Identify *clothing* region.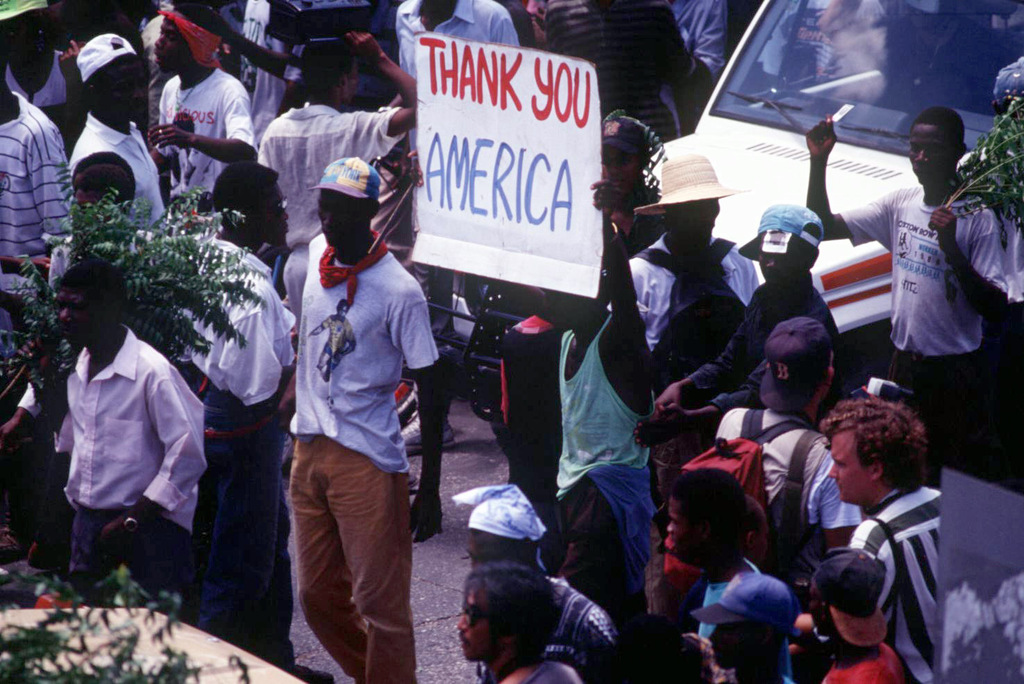
Region: select_region(48, 322, 205, 608).
